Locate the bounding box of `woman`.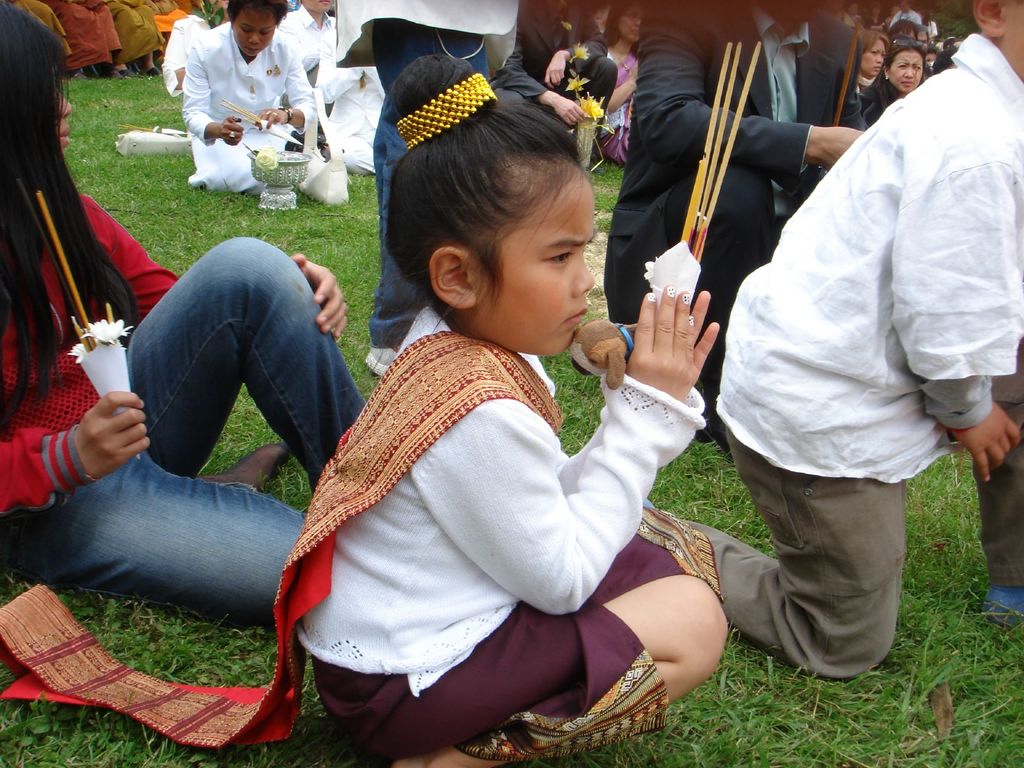
Bounding box: [588,0,640,166].
